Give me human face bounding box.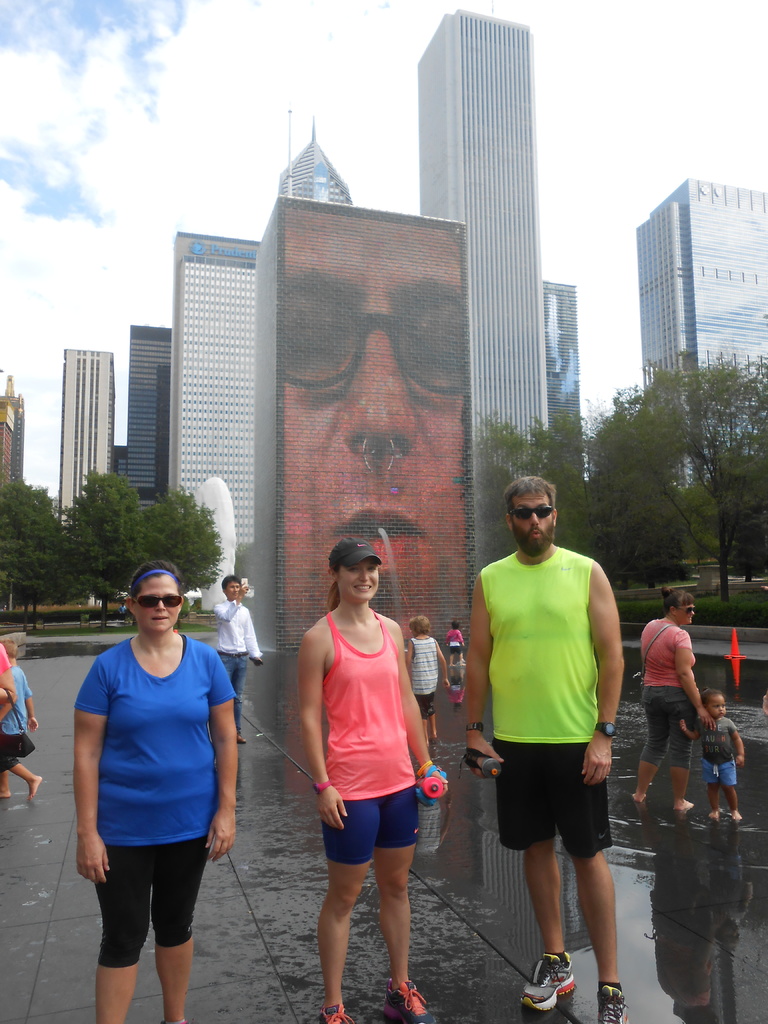
region(340, 556, 382, 603).
